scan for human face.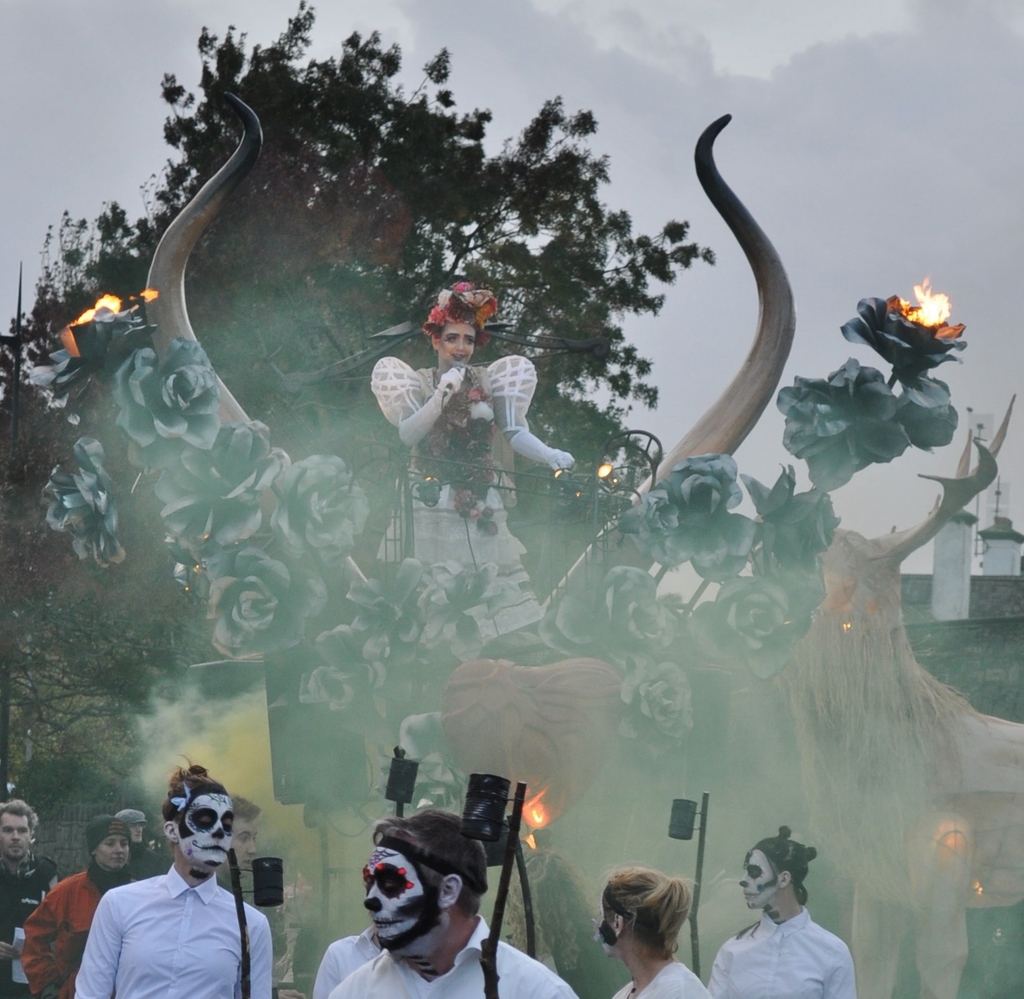
Scan result: 177, 796, 241, 869.
